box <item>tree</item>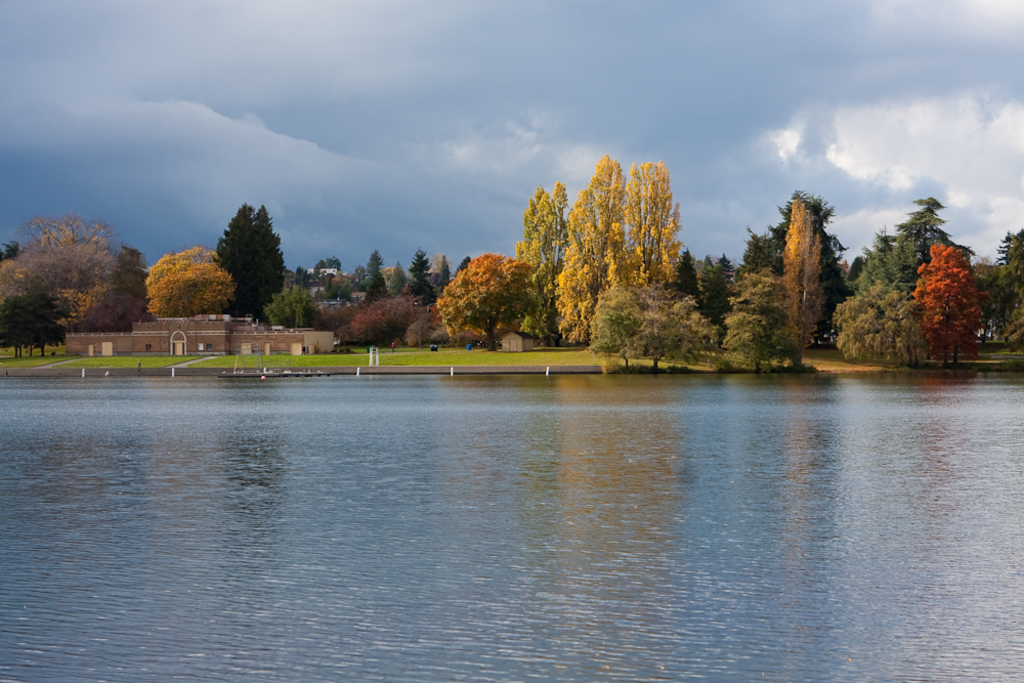
bbox=(550, 154, 686, 344)
